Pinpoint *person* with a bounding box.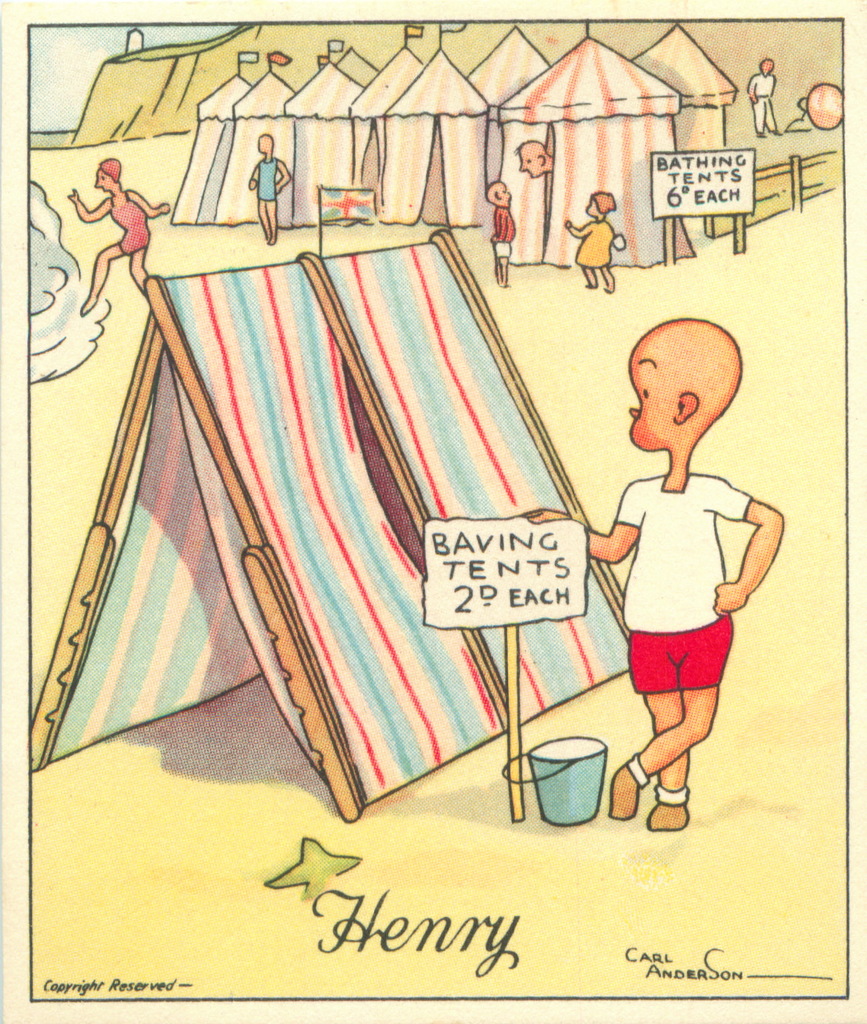
Rect(507, 138, 550, 183).
